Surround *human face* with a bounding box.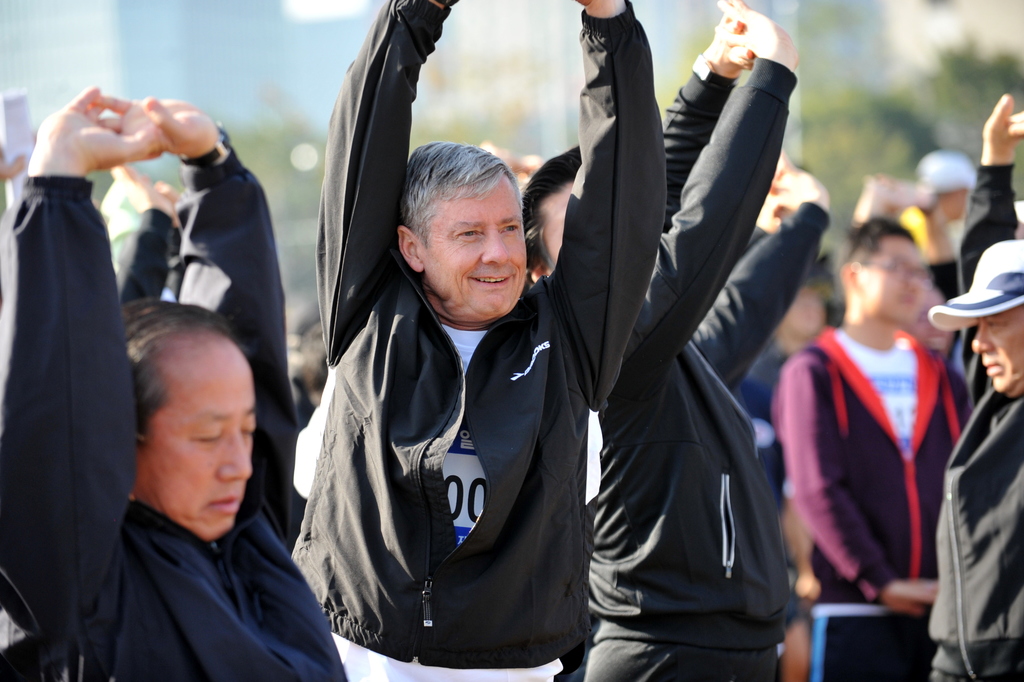
(421, 178, 526, 318).
